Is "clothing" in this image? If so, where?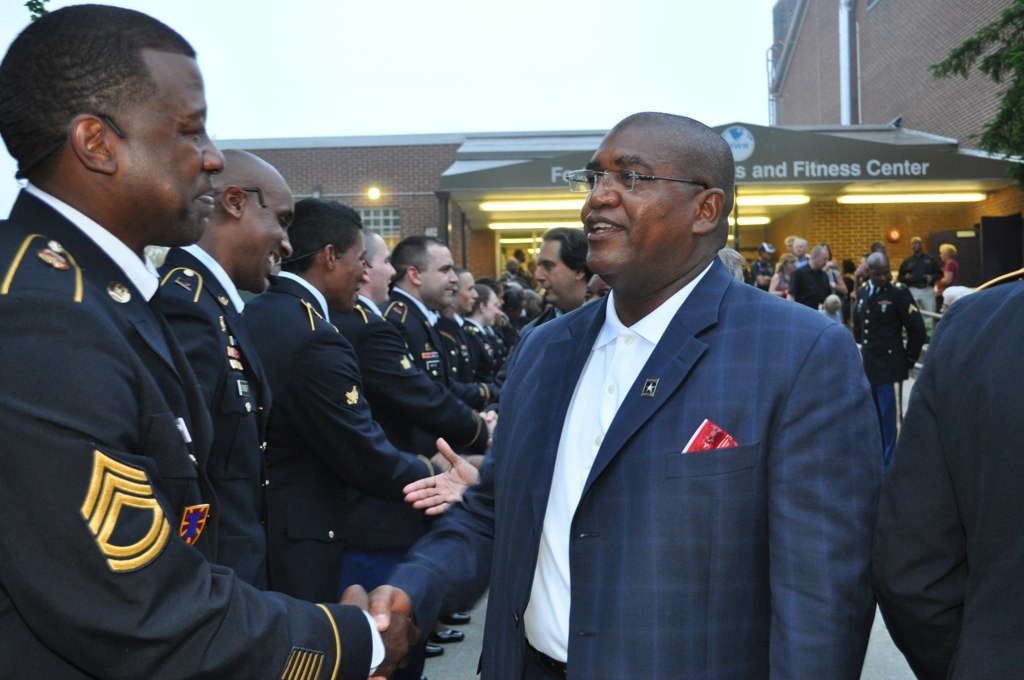
Yes, at {"x1": 408, "y1": 249, "x2": 878, "y2": 679}.
